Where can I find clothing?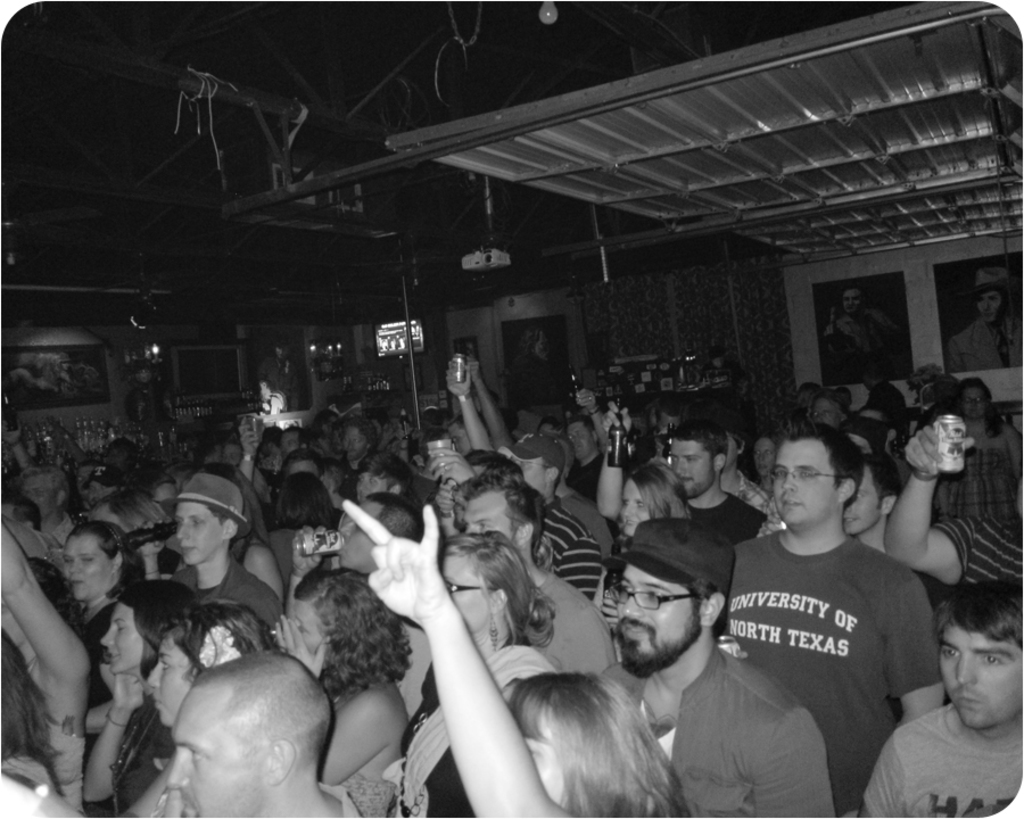
You can find it at 77:598:122:706.
